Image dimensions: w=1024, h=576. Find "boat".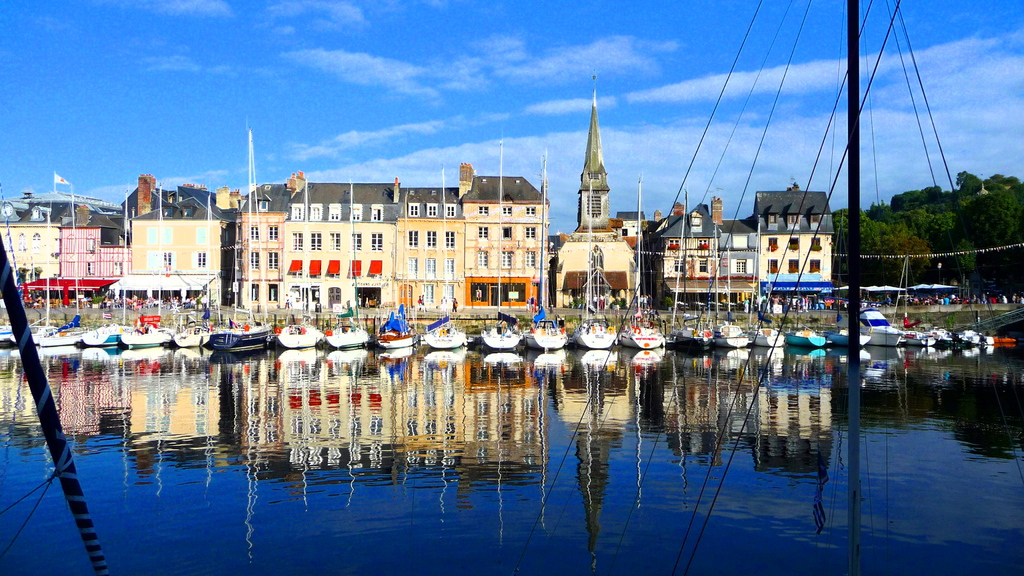
pyautogui.locateOnScreen(212, 316, 266, 351).
